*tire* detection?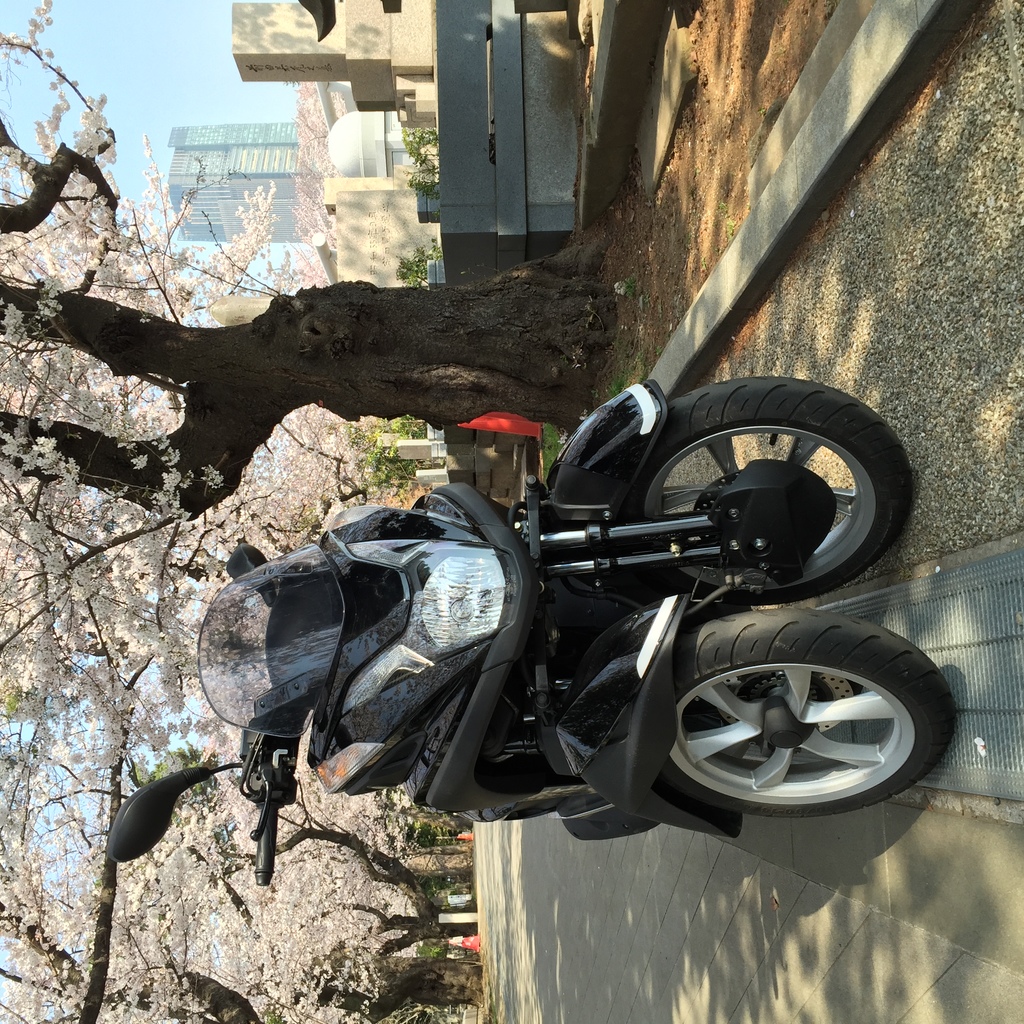
x1=650 y1=611 x2=951 y2=825
